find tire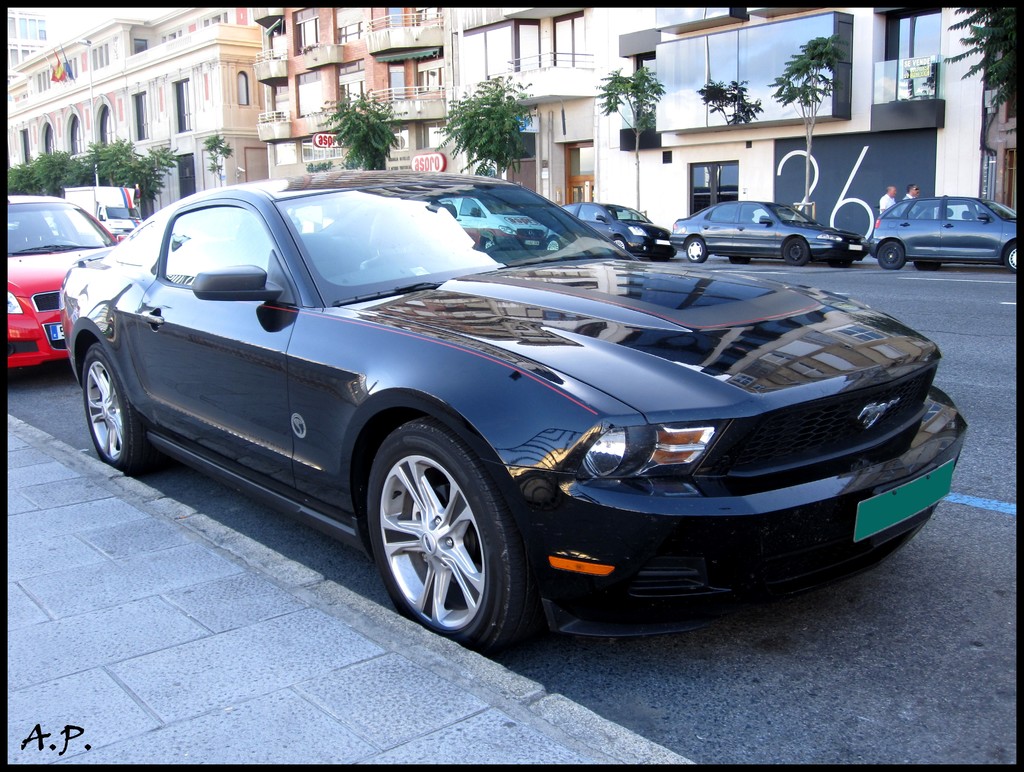
box(830, 260, 852, 267)
